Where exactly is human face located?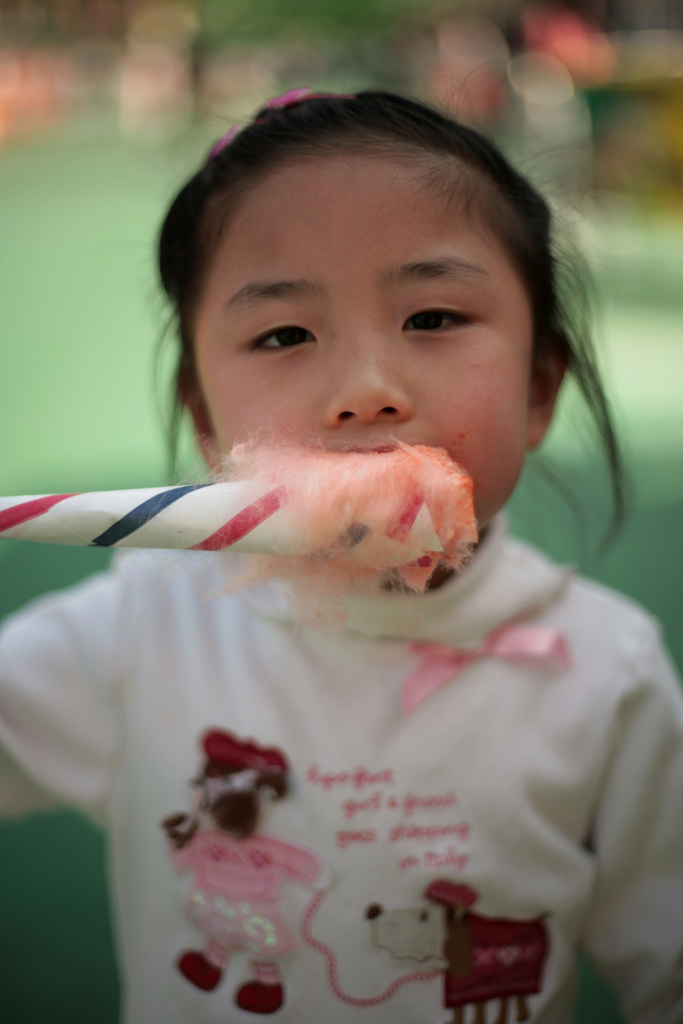
Its bounding box is [186,152,536,508].
